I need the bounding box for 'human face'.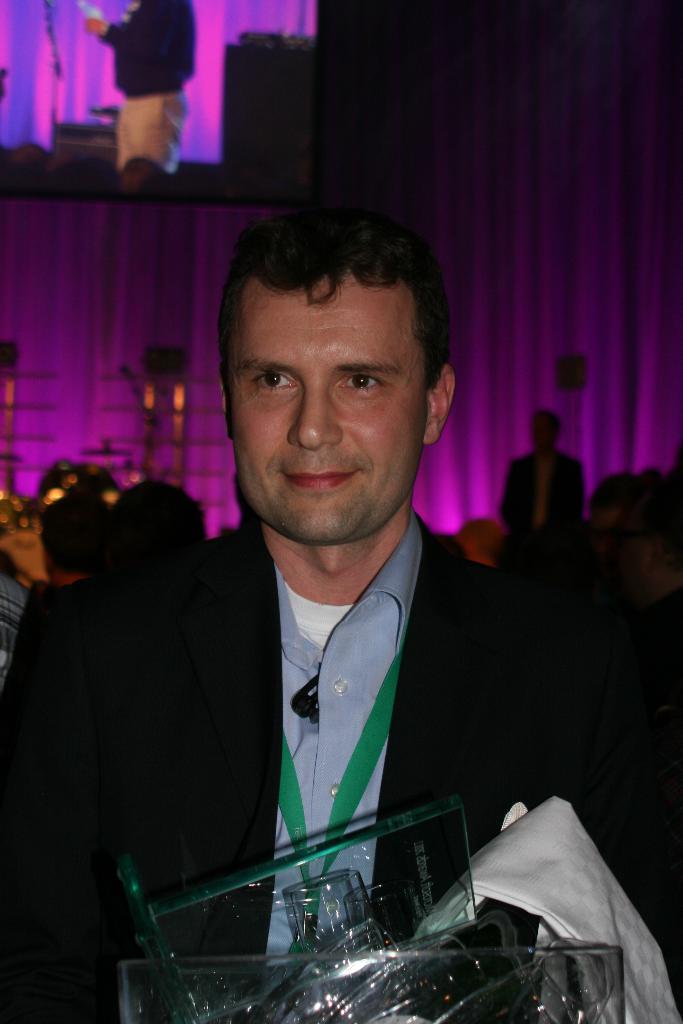
Here it is: [225, 278, 426, 542].
